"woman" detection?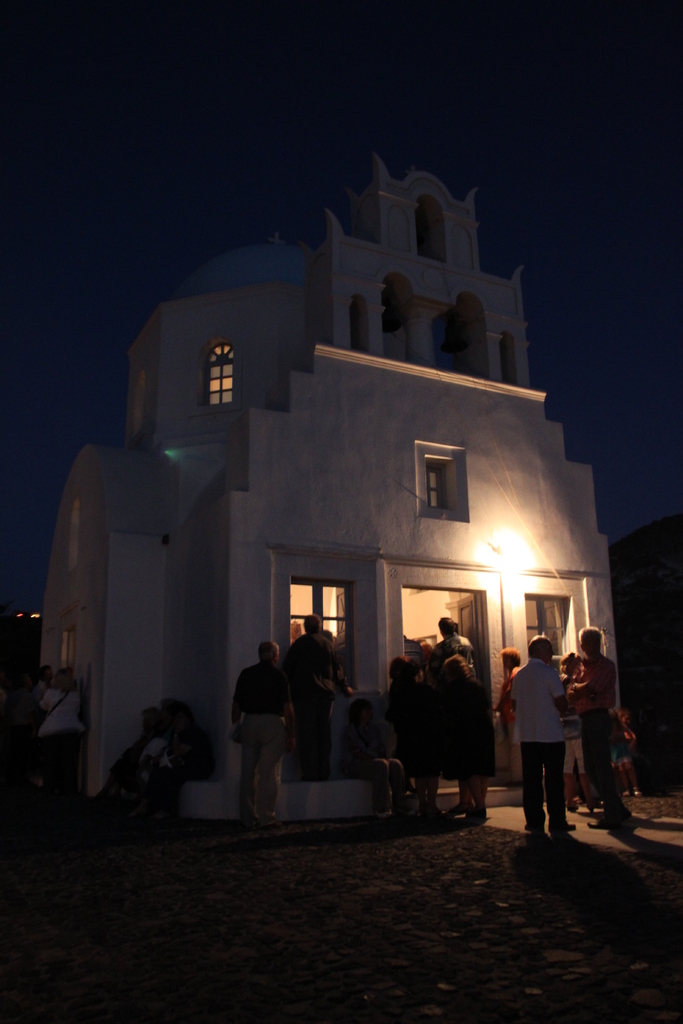
491 643 526 784
